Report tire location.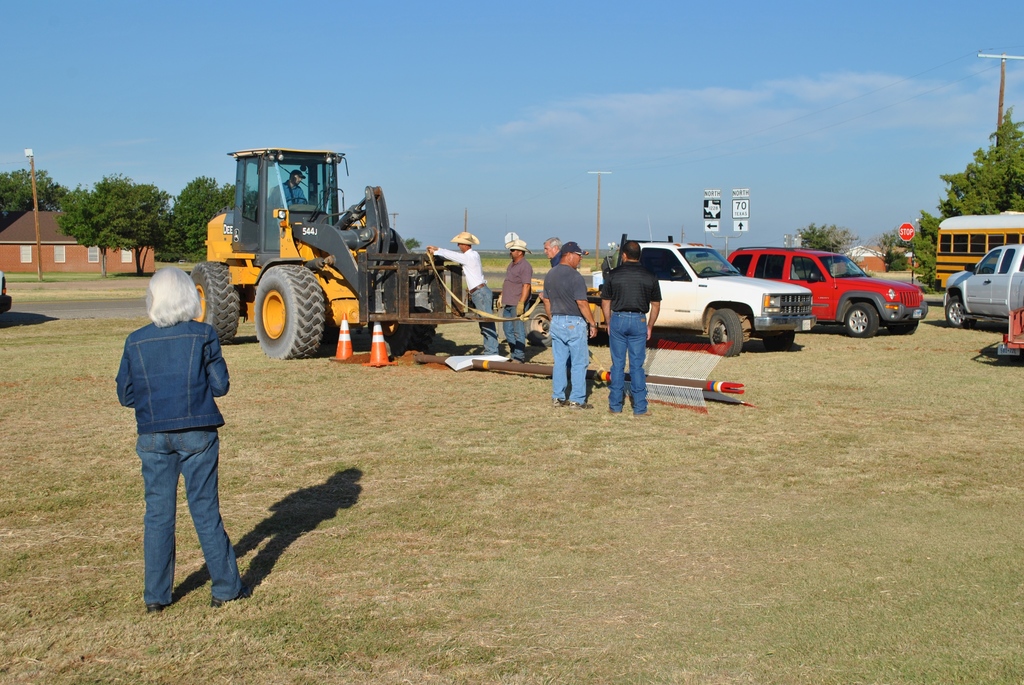
Report: box=[765, 328, 794, 354].
